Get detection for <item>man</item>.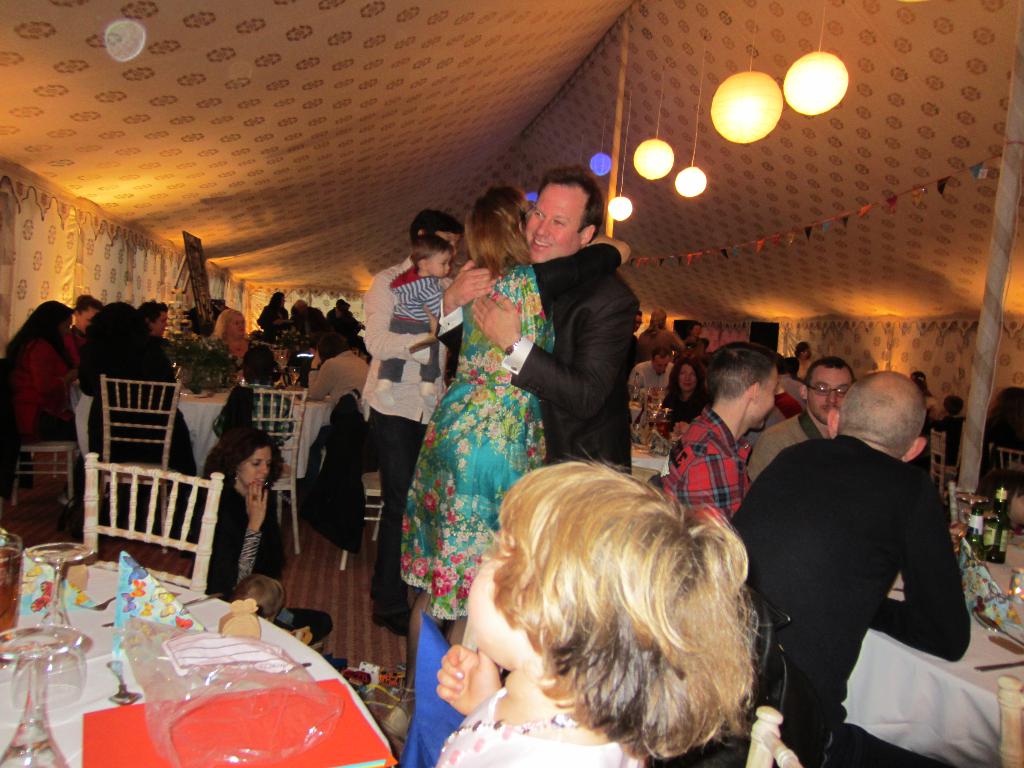
Detection: {"left": 729, "top": 368, "right": 973, "bottom": 767}.
